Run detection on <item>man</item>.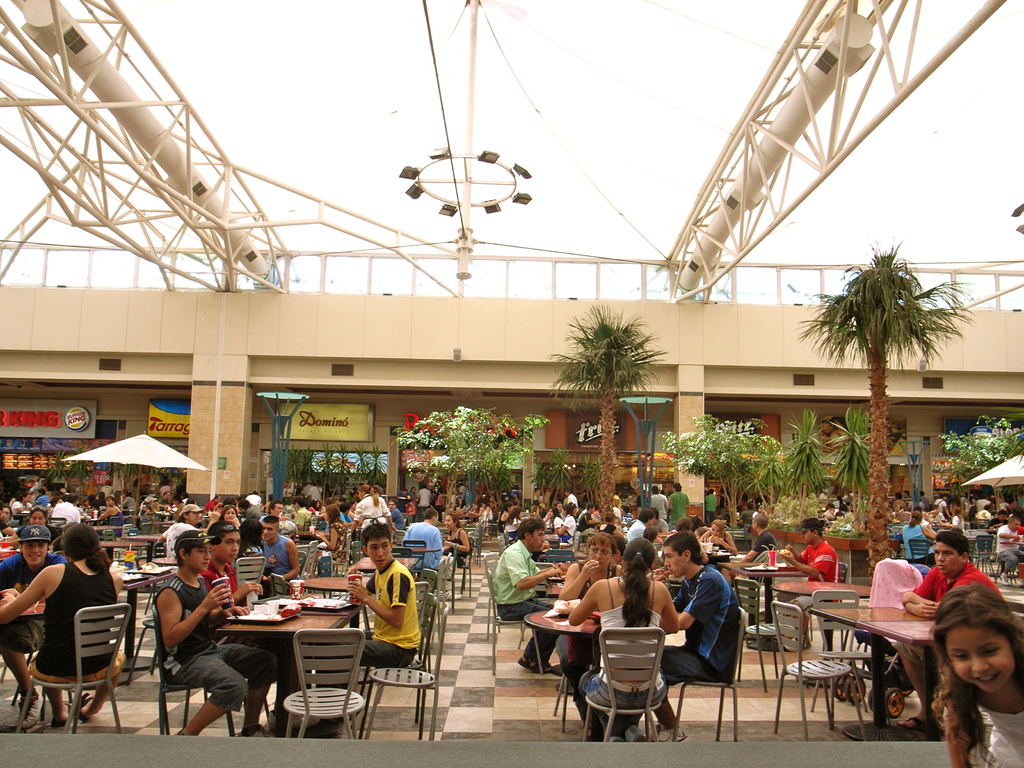
Result: {"x1": 396, "y1": 487, "x2": 412, "y2": 500}.
